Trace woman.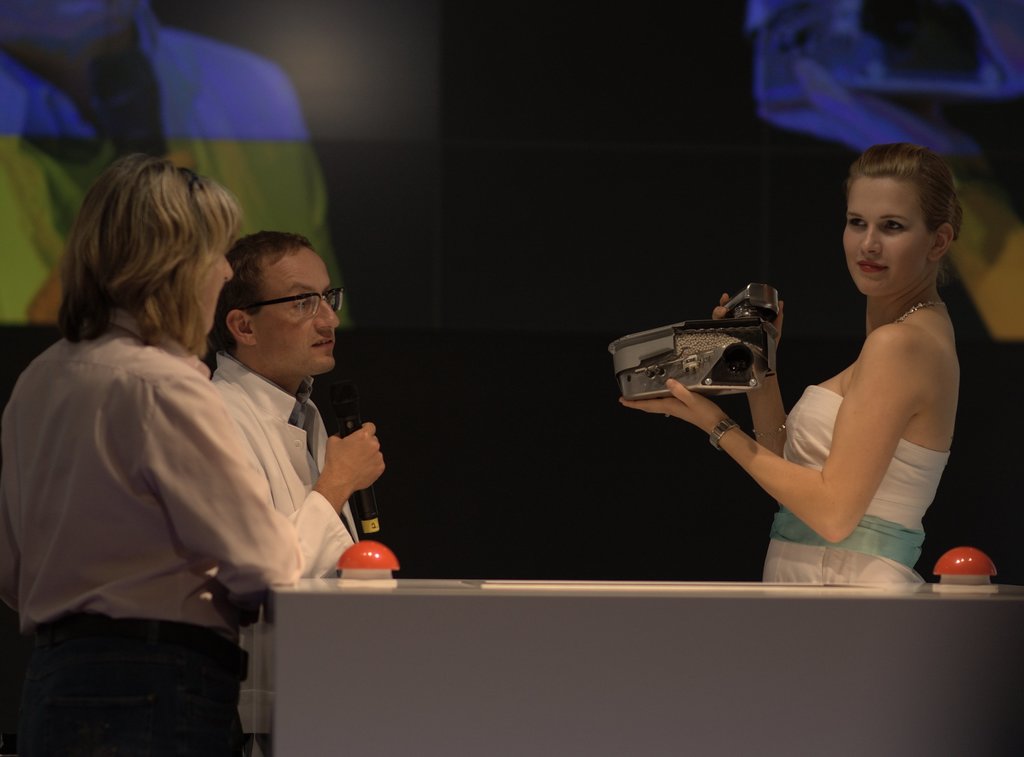
Traced to 608,151,961,587.
